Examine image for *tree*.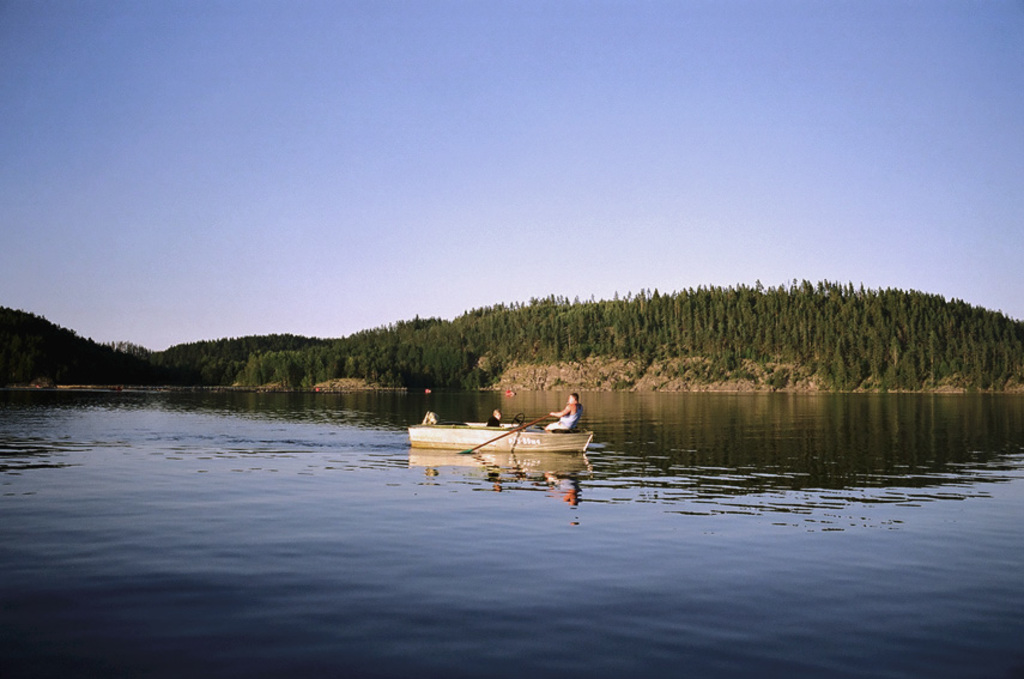
Examination result: <bbox>828, 356, 861, 392</bbox>.
